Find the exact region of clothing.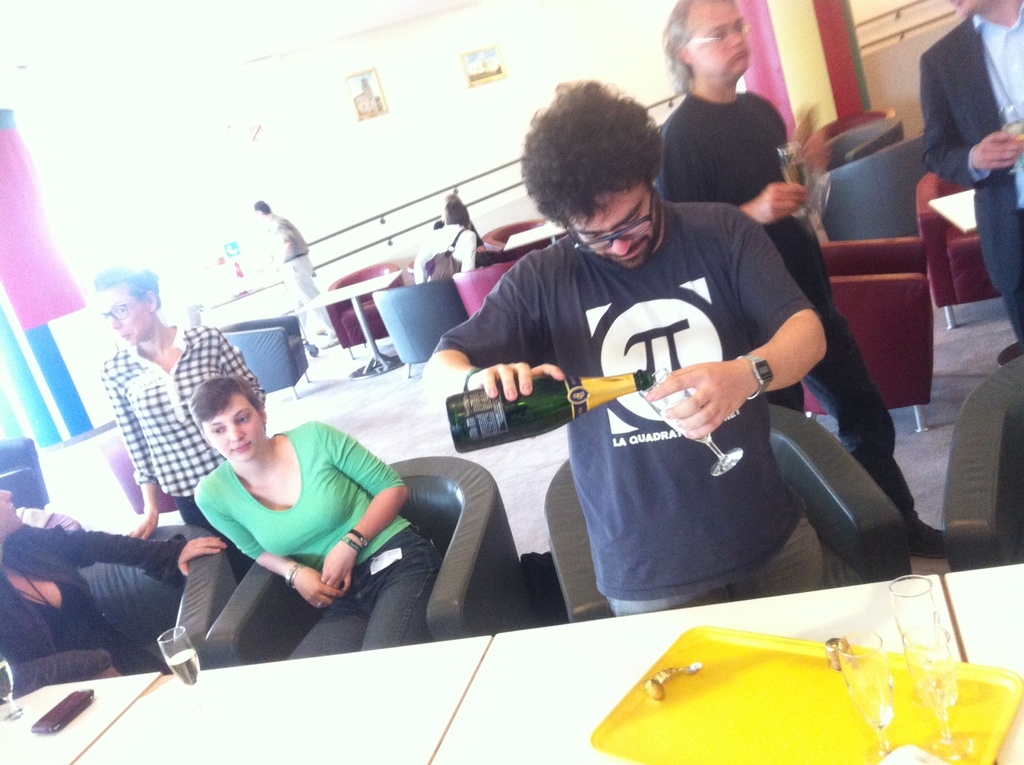
Exact region: rect(661, 90, 928, 541).
